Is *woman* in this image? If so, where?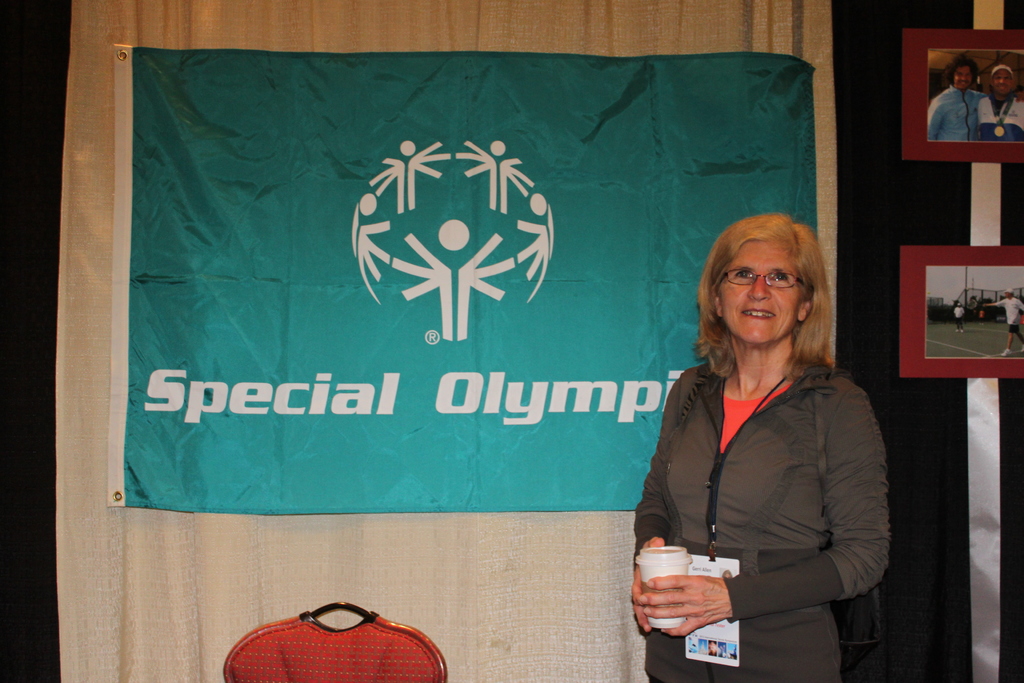
Yes, at 630, 210, 889, 682.
